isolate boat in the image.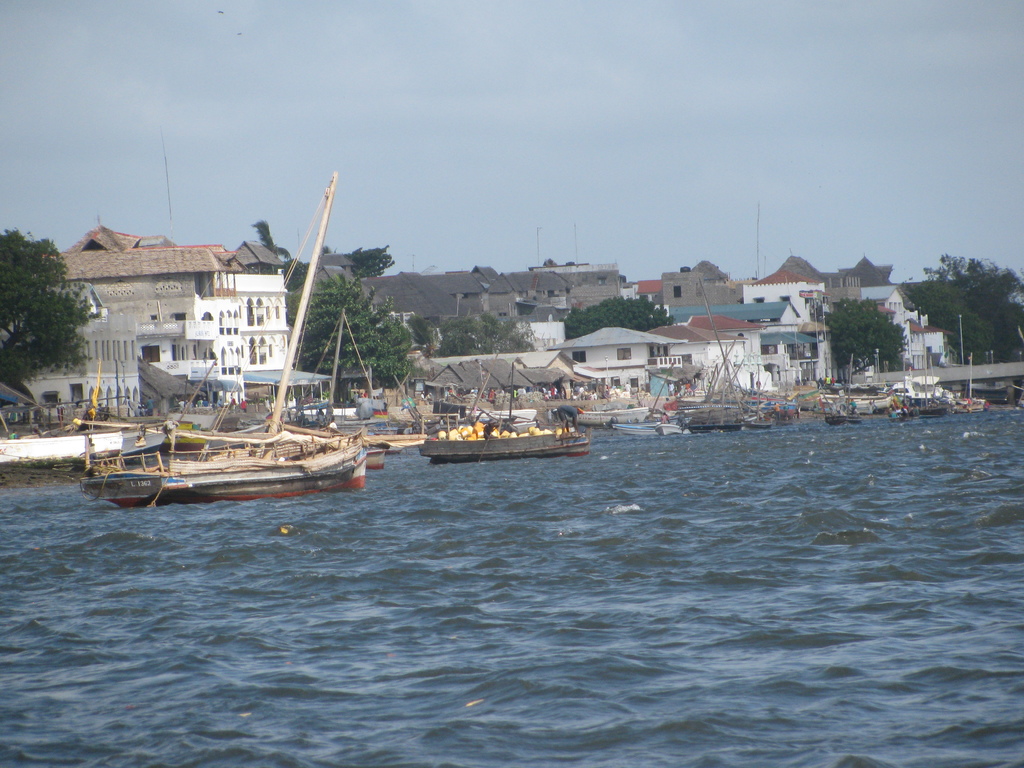
Isolated region: (916,405,952,412).
